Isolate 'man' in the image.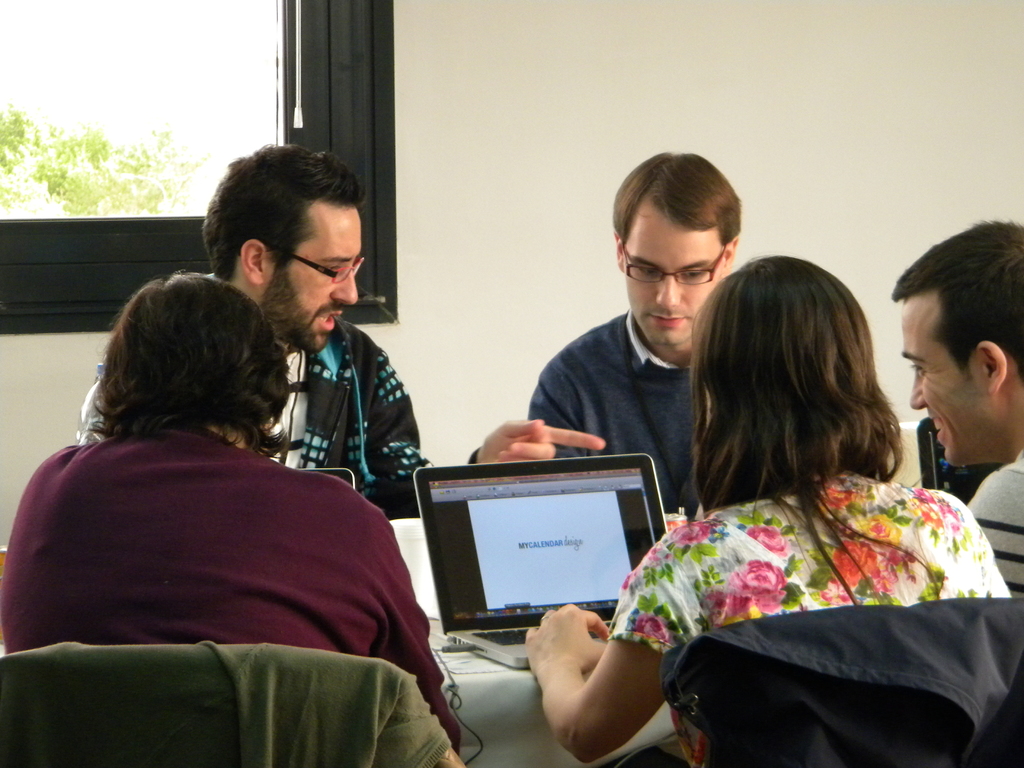
Isolated region: [79,146,438,515].
